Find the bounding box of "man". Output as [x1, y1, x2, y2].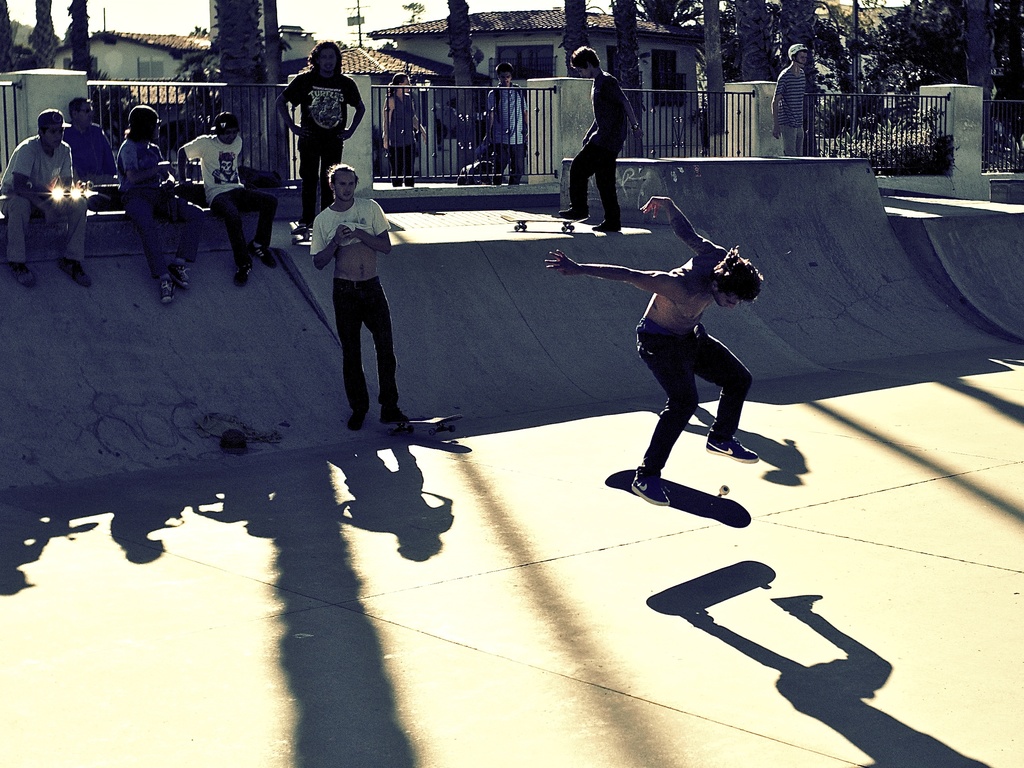
[0, 110, 88, 288].
